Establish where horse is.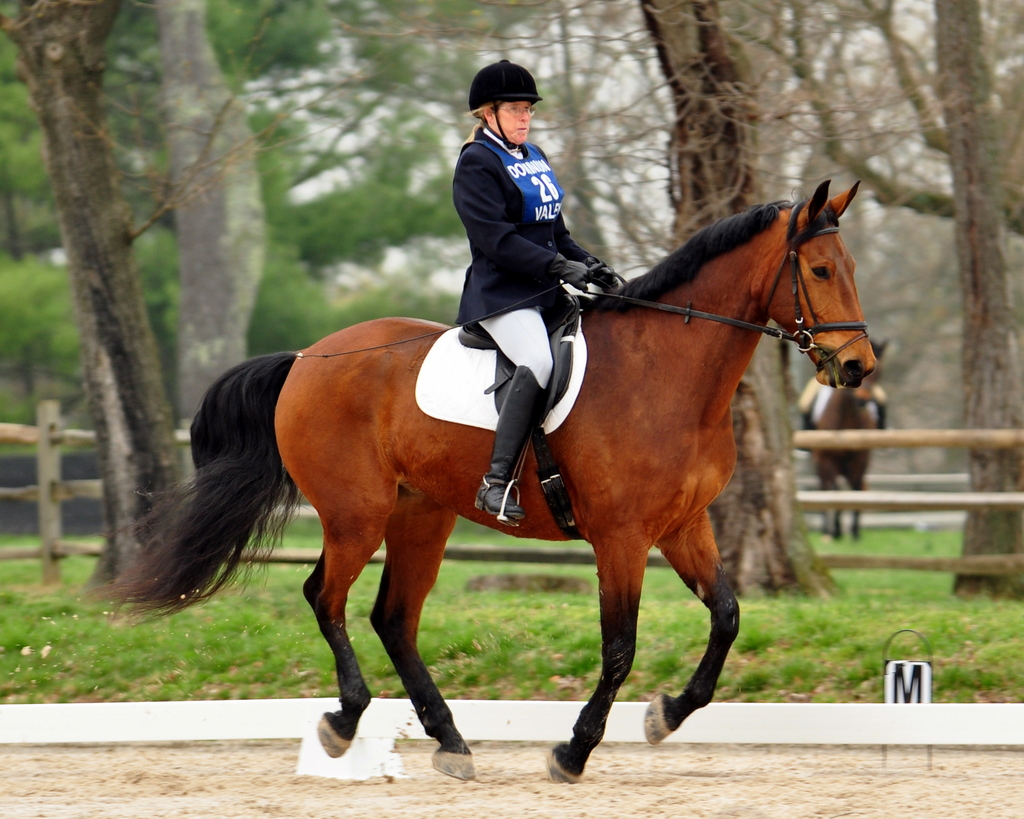
Established at bbox=[91, 177, 874, 784].
